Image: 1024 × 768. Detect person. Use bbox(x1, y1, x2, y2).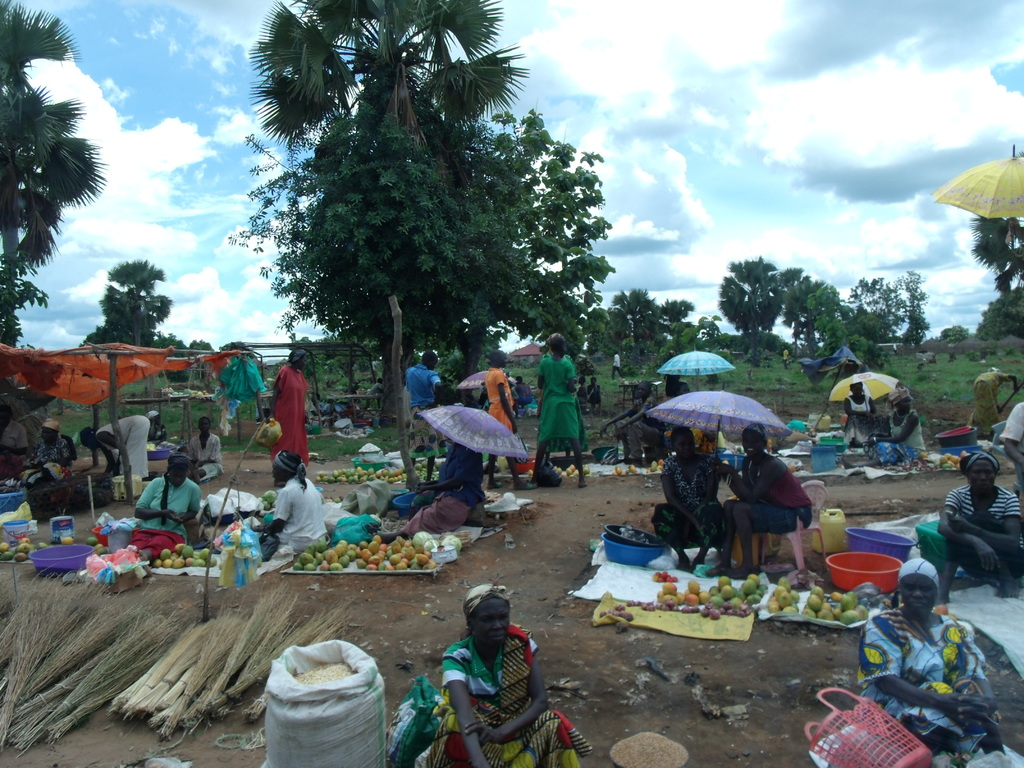
bbox(851, 565, 1015, 767).
